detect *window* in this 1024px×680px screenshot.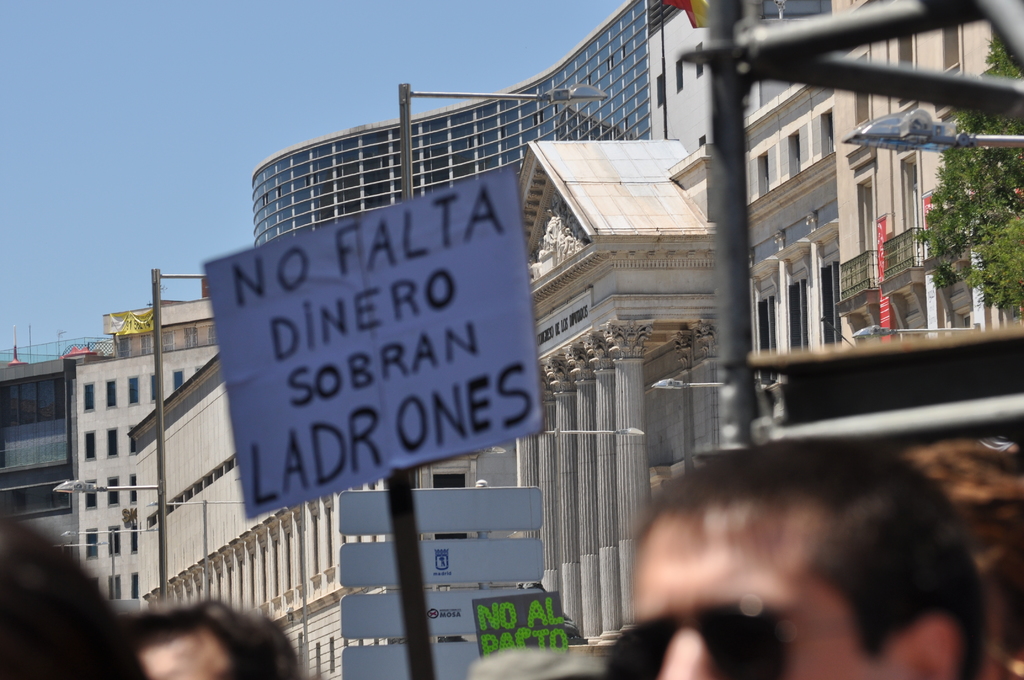
Detection: select_region(125, 474, 139, 501).
